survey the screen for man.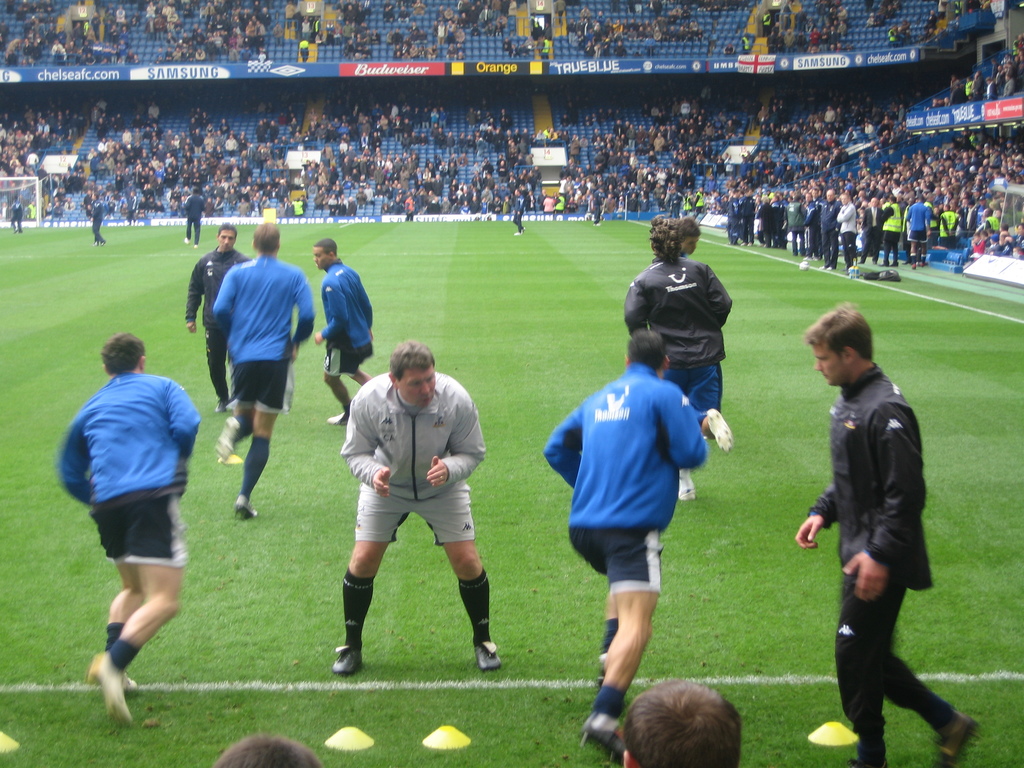
Survey found: (314, 237, 380, 426).
